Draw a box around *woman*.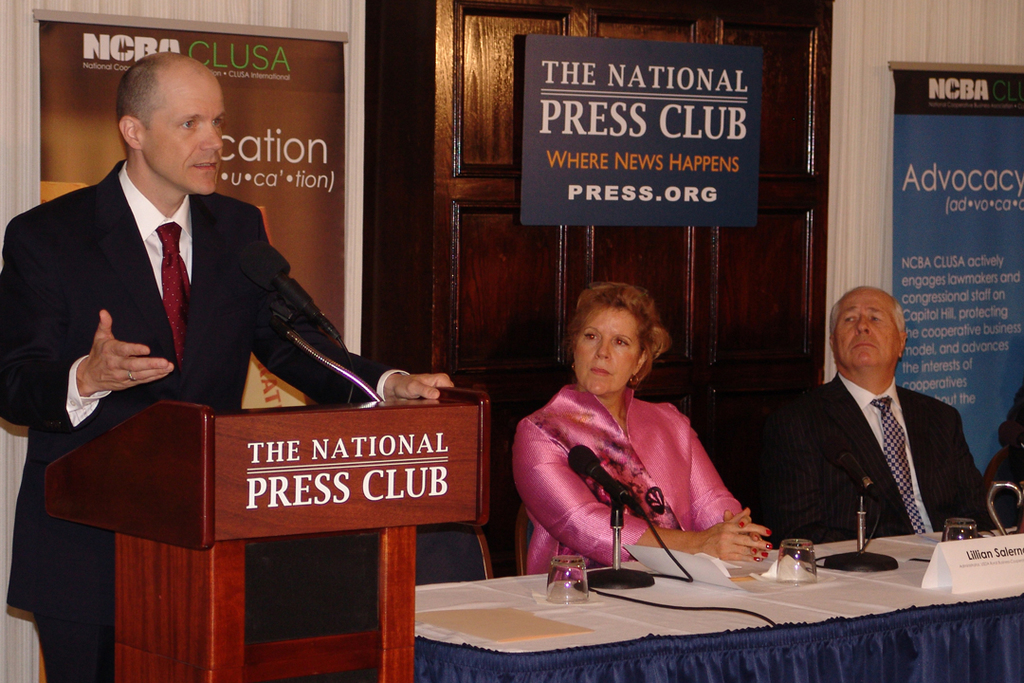
530/276/757/600.
